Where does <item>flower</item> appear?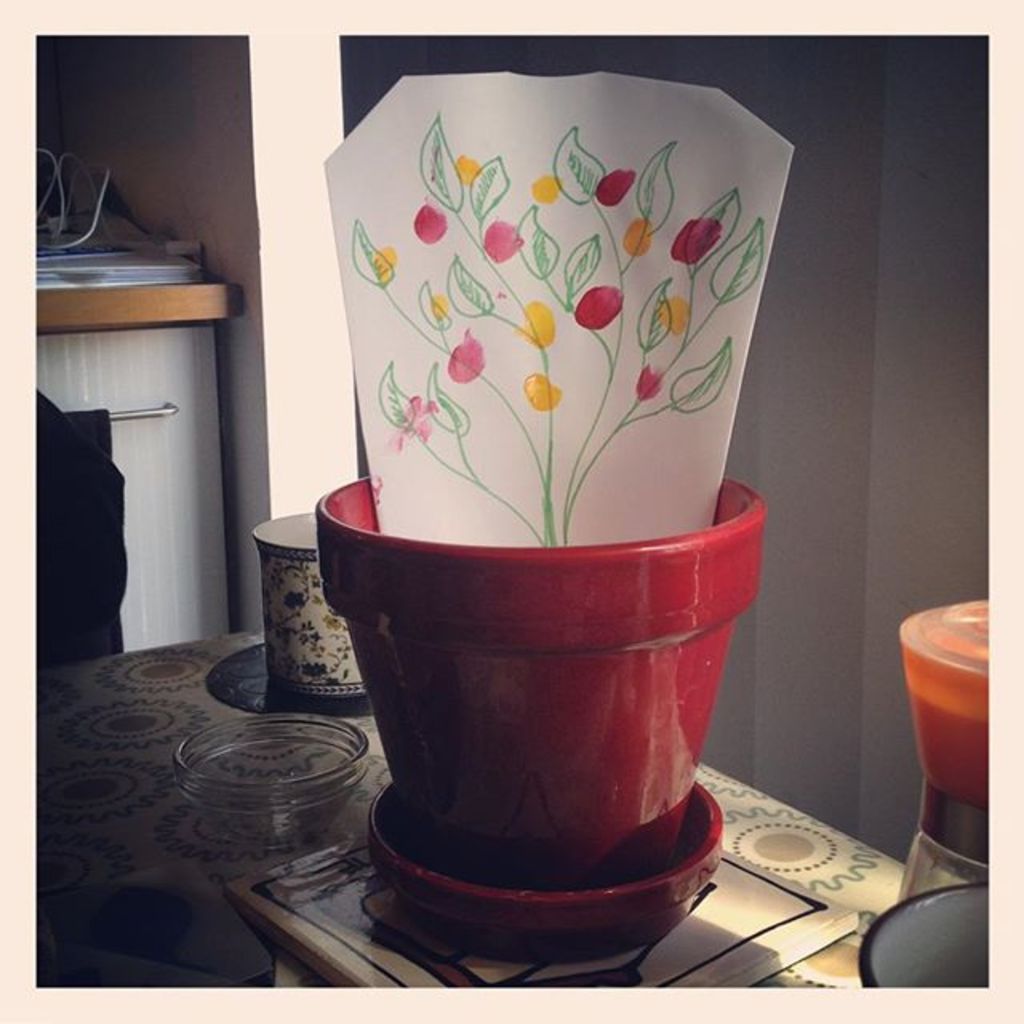
Appears at <bbox>568, 285, 629, 336</bbox>.
